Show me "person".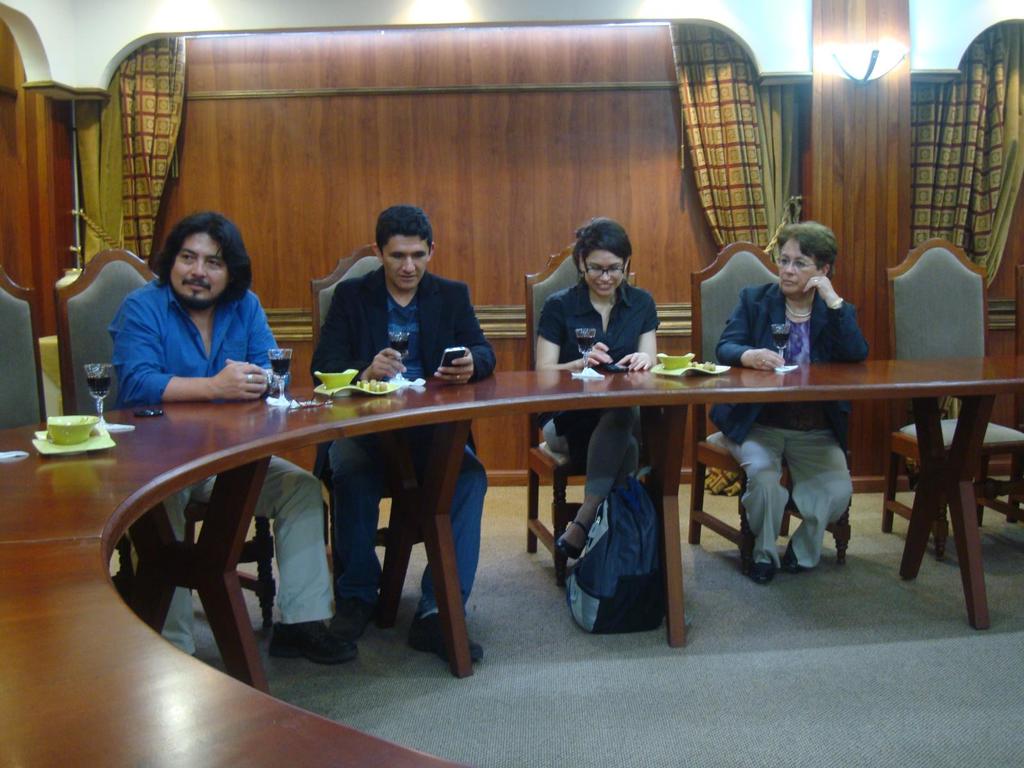
"person" is here: x1=712 y1=223 x2=849 y2=581.
